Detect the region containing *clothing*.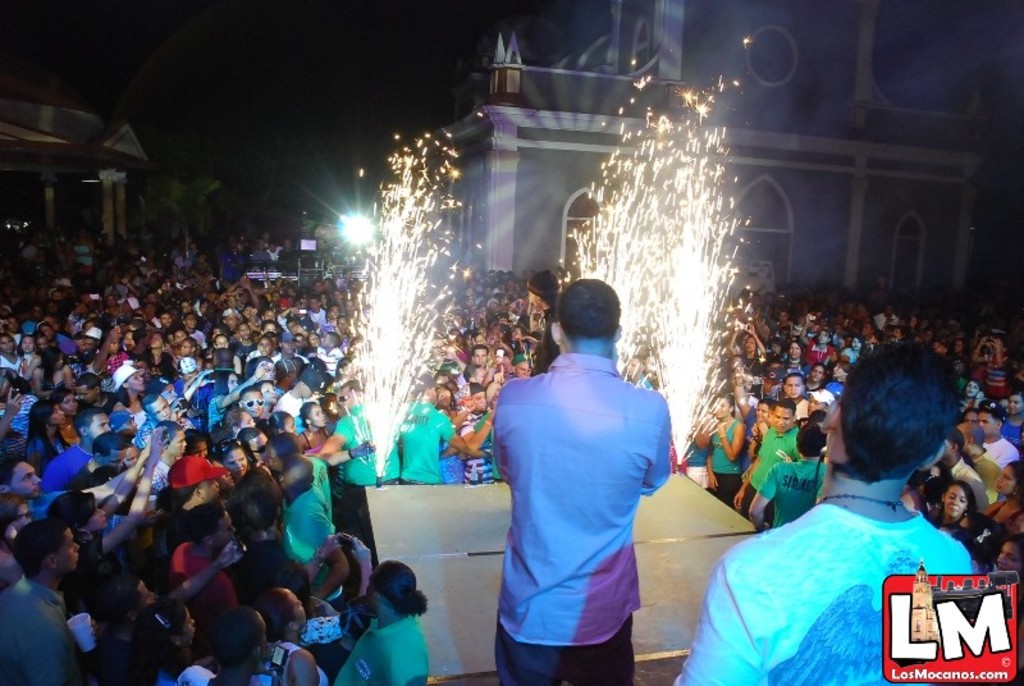
pyautogui.locateOnScreen(334, 411, 385, 486).
